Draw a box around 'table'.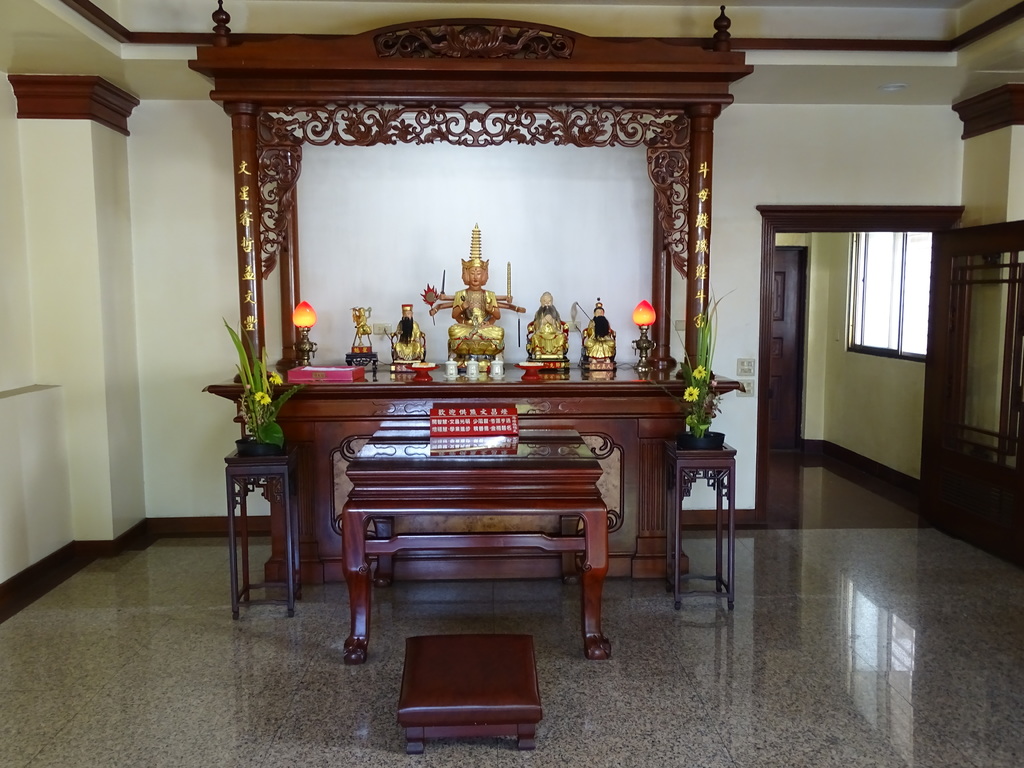
{"x1": 340, "y1": 431, "x2": 611, "y2": 664}.
